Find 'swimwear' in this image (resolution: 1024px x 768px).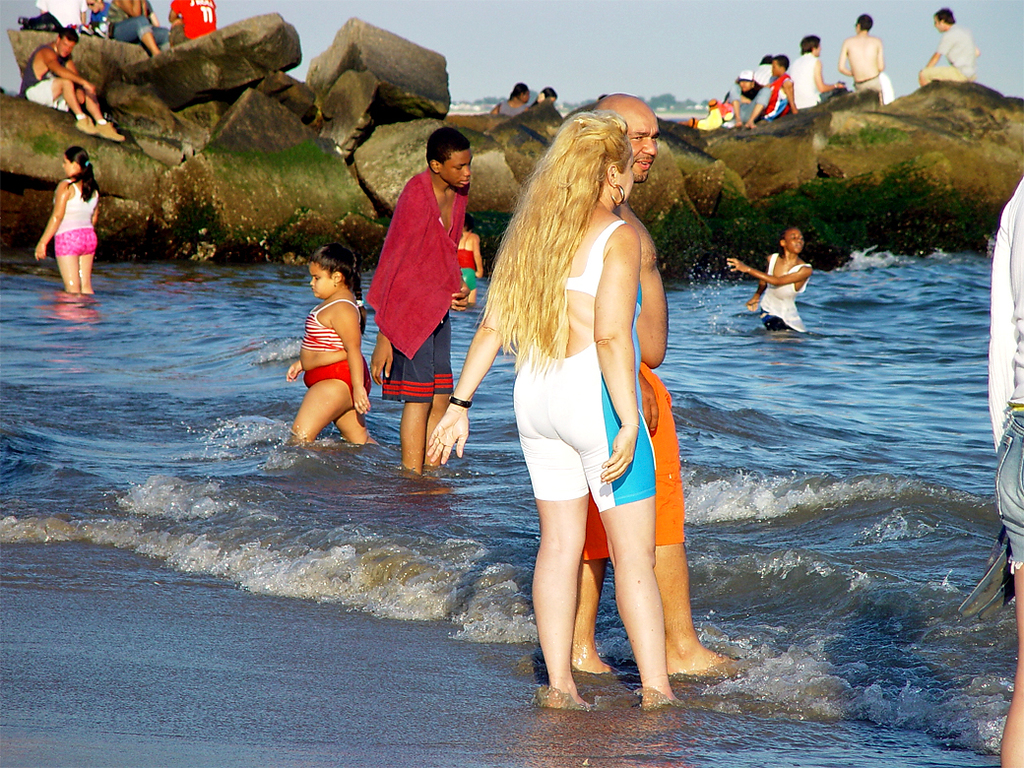
[x1=509, y1=218, x2=659, y2=516].
